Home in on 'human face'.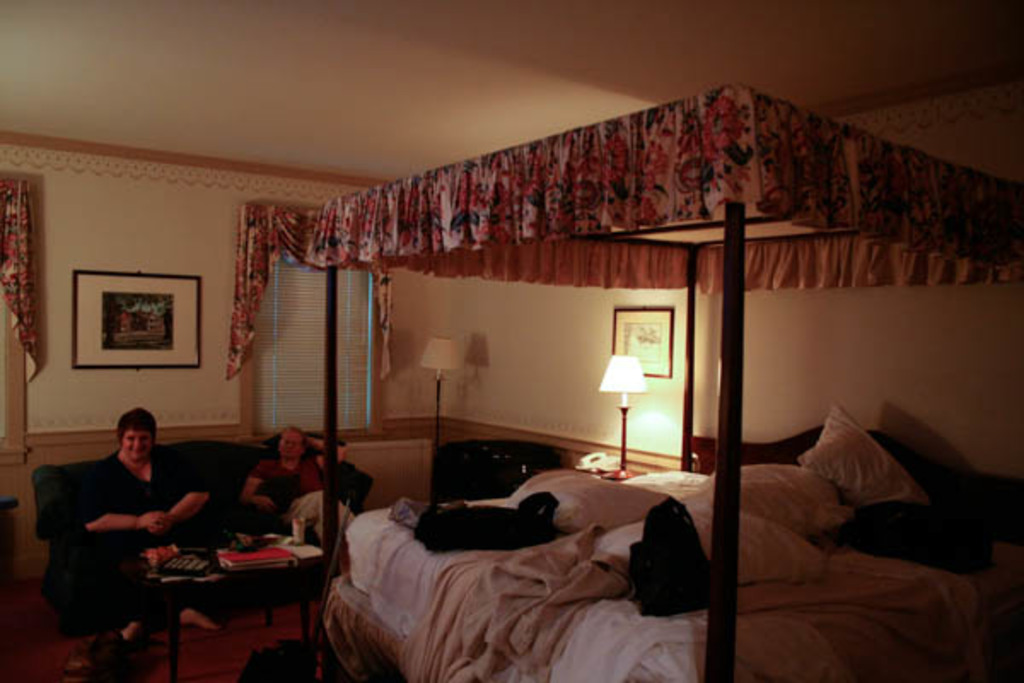
Homed in at 270:425:304:464.
